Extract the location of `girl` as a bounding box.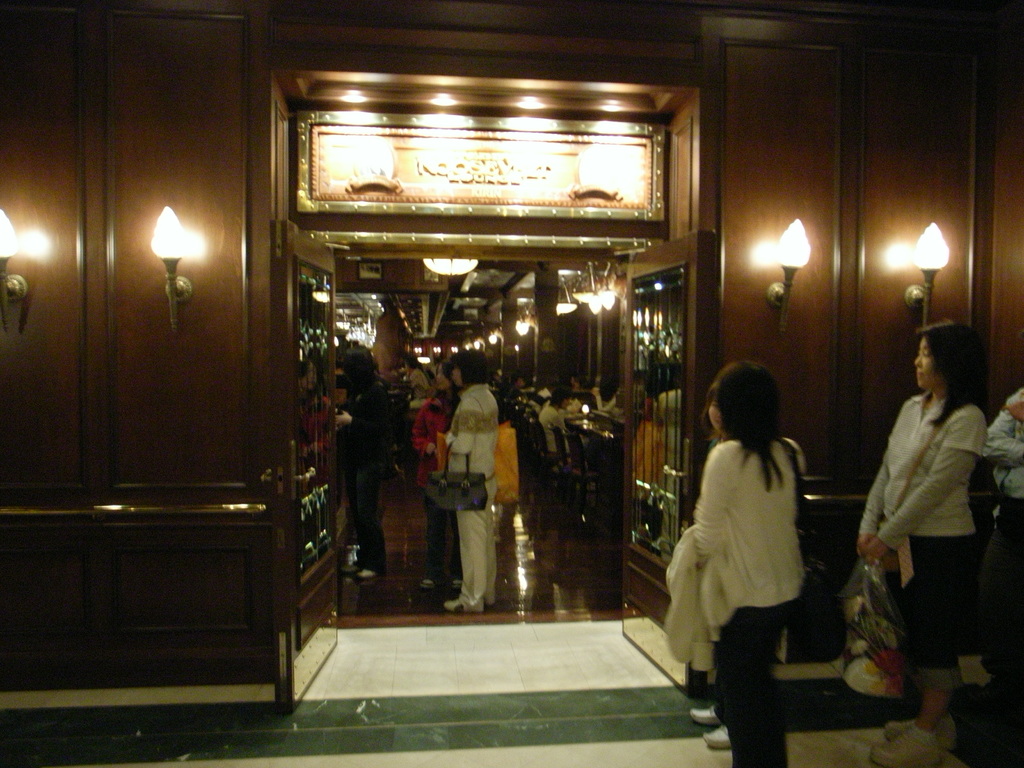
853:317:987:758.
